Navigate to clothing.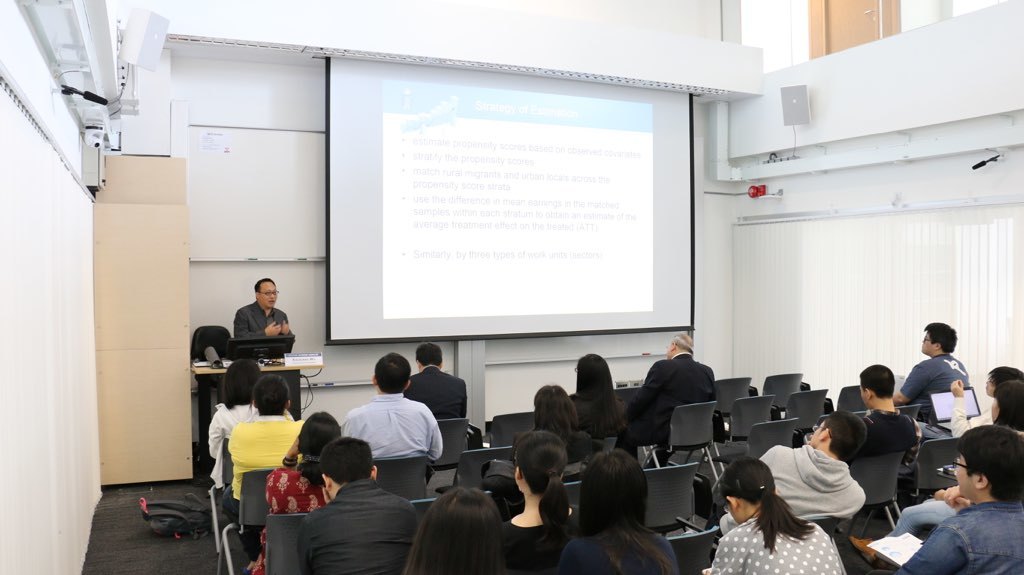
Navigation target: BBox(897, 508, 1023, 574).
